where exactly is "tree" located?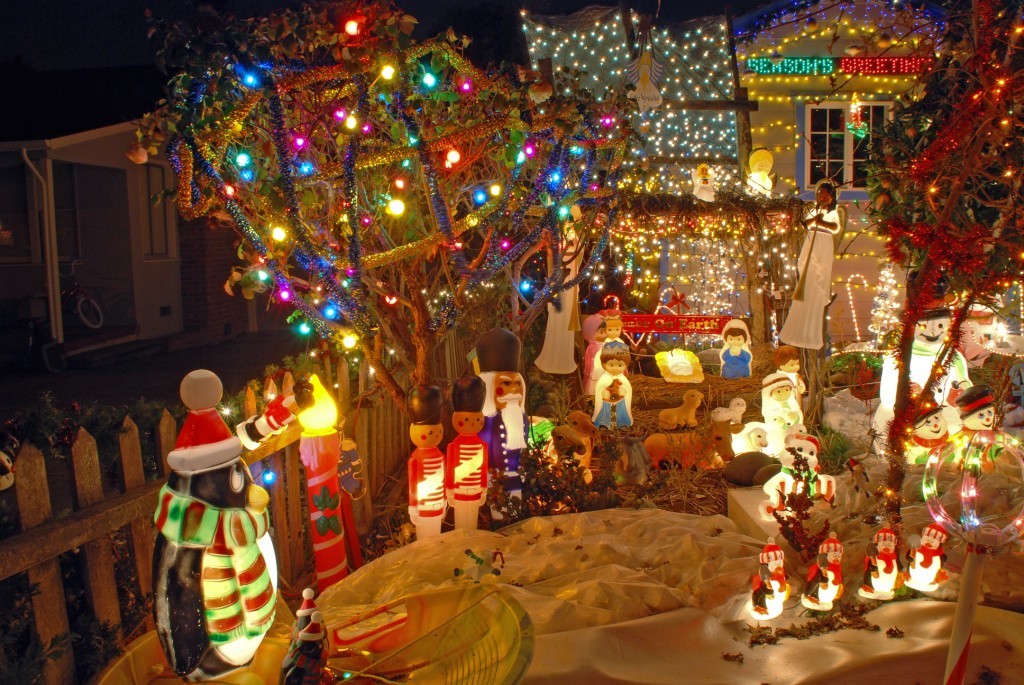
Its bounding box is BBox(126, 0, 666, 529).
